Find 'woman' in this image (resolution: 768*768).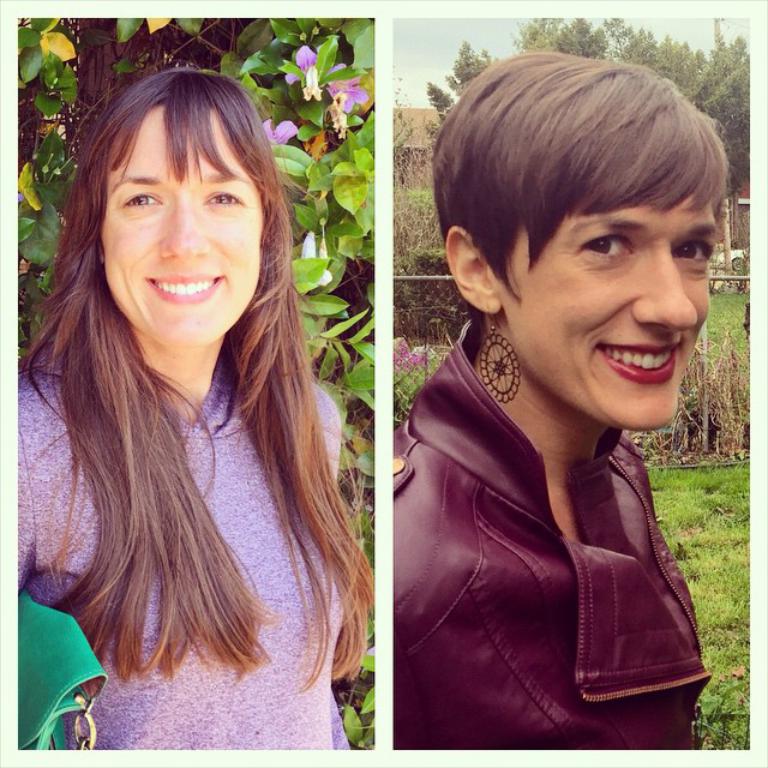
[x1=391, y1=48, x2=732, y2=754].
